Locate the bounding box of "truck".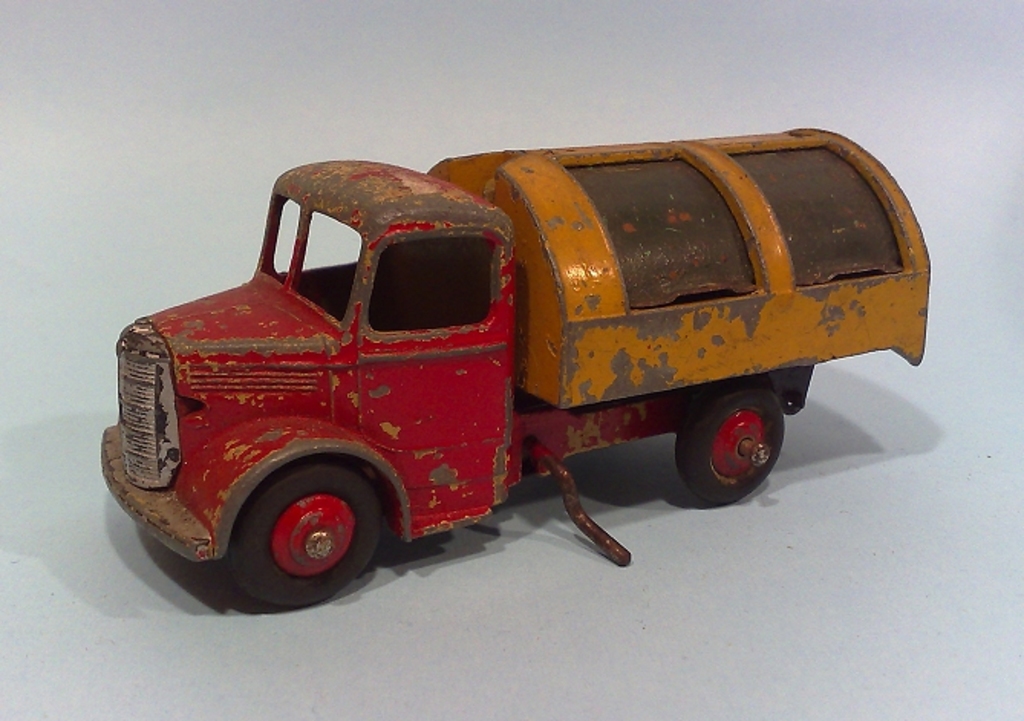
Bounding box: select_region(73, 142, 917, 621).
